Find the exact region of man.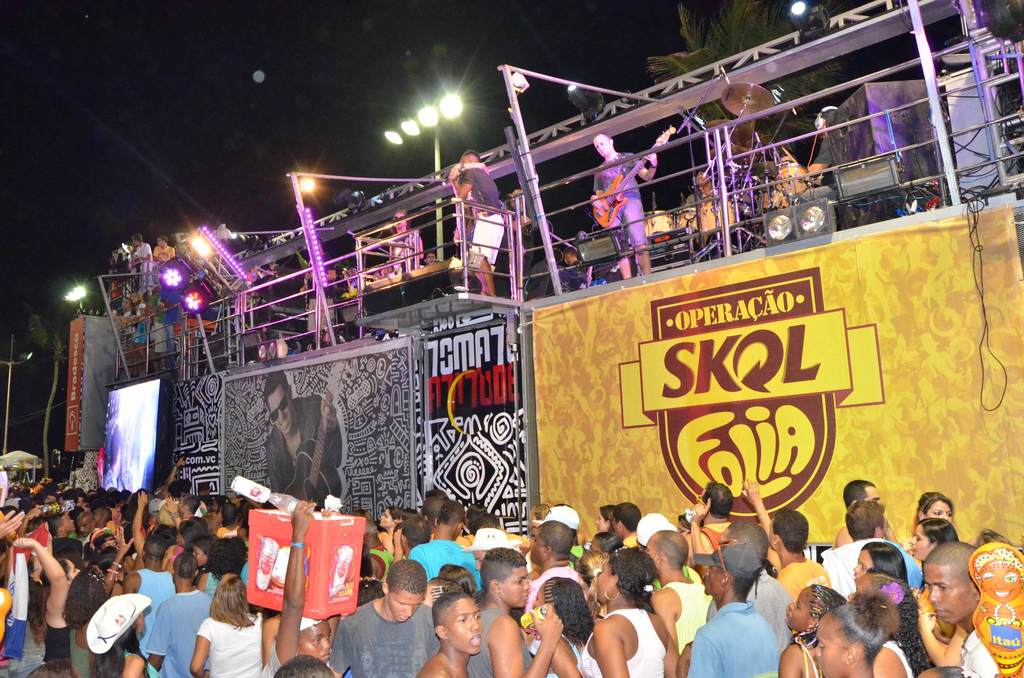
Exact region: (left=650, top=531, right=715, bottom=656).
